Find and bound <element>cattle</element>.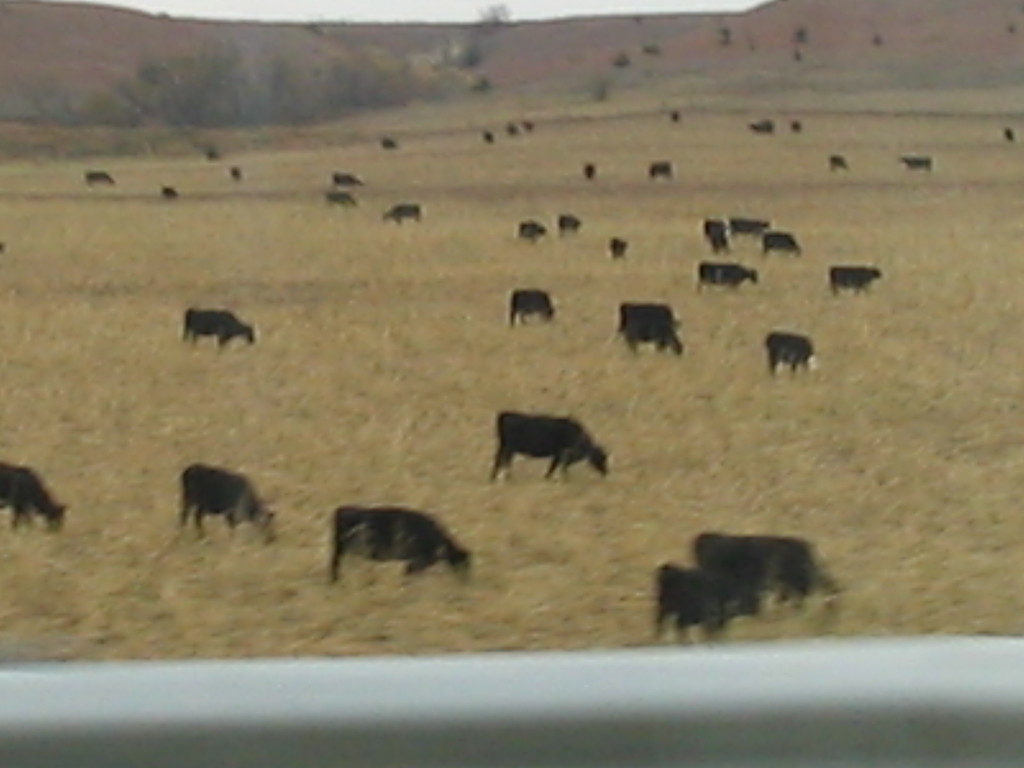
Bound: [618,297,676,327].
